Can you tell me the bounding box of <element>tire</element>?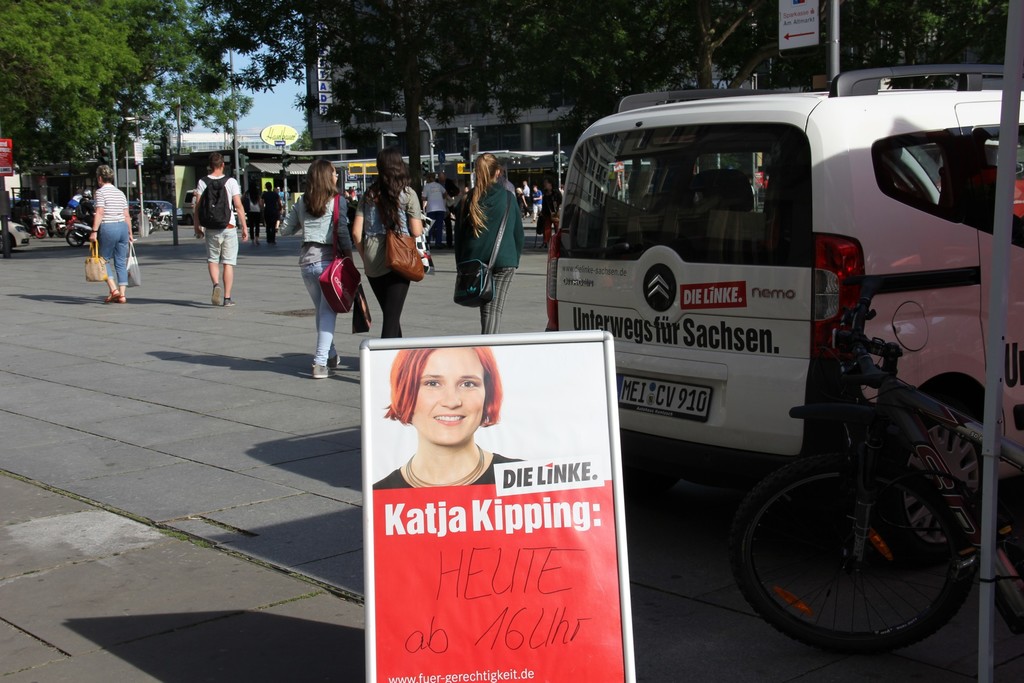
45 225 51 236.
